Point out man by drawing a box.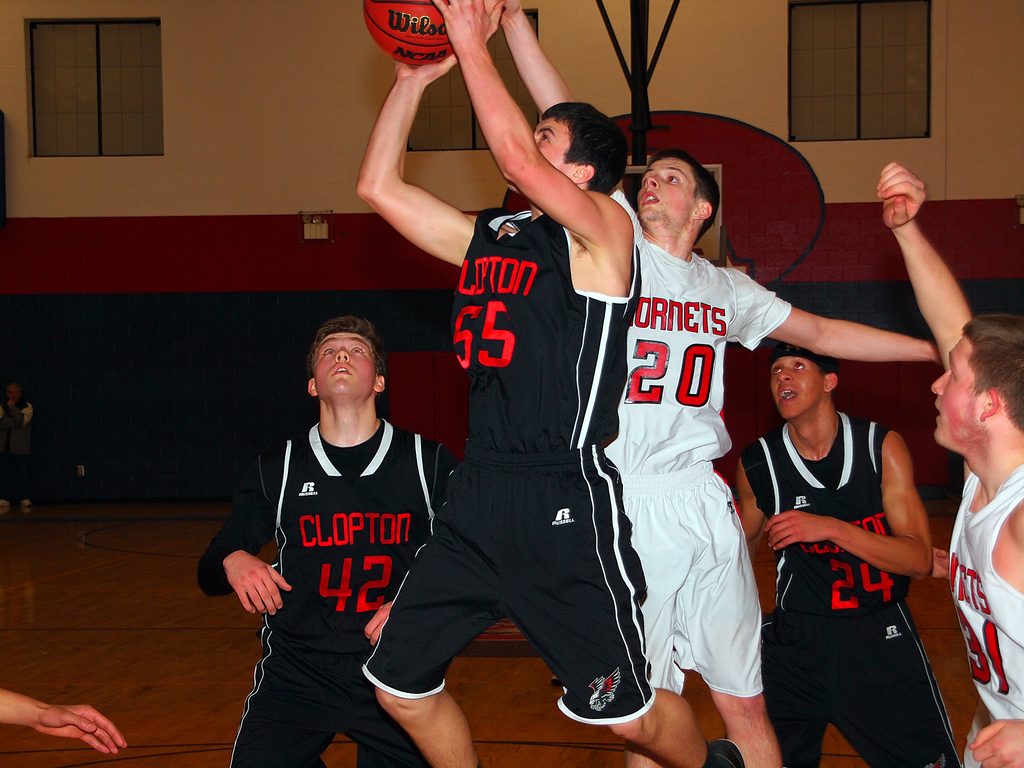
728/325/964/767.
